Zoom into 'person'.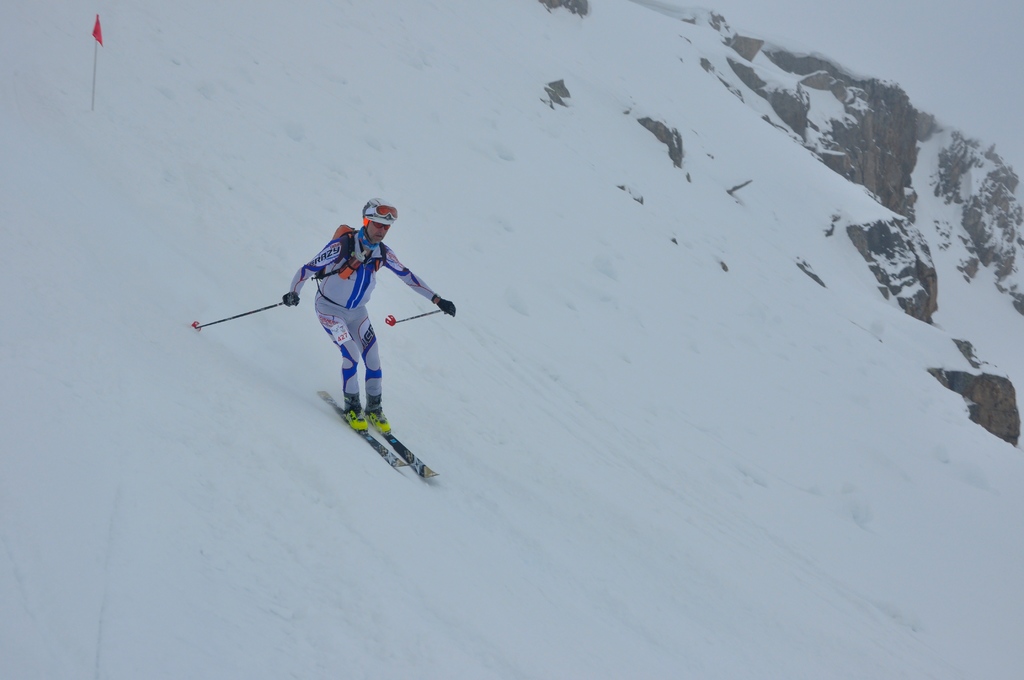
Zoom target: (left=264, top=198, right=433, bottom=403).
